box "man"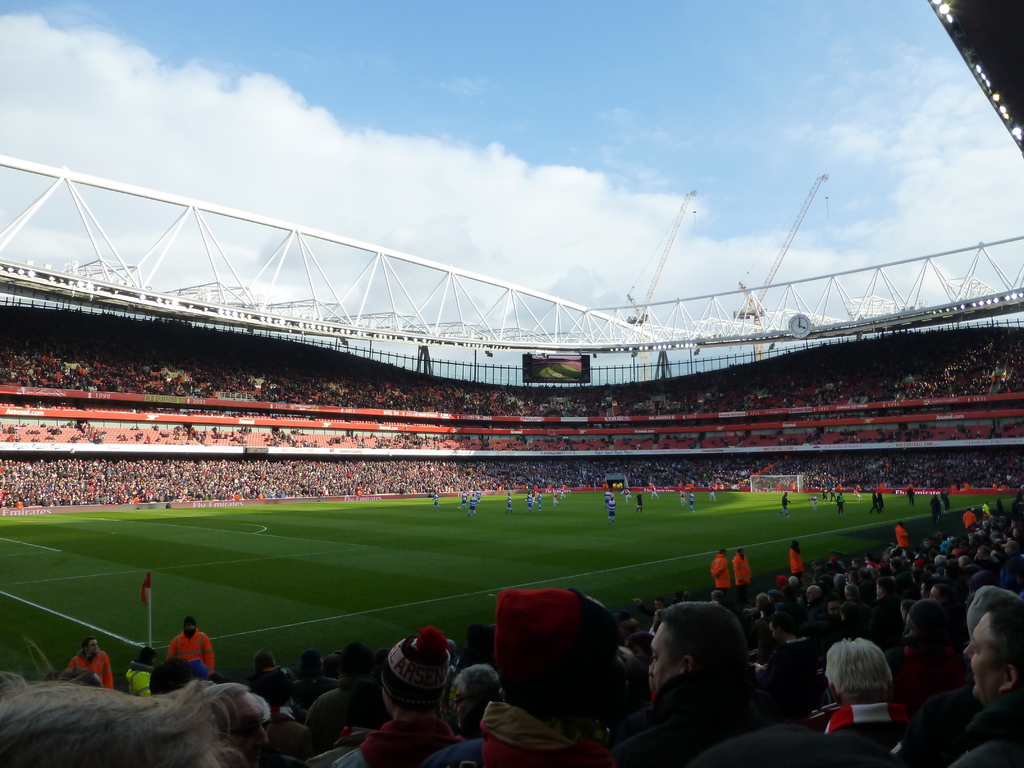
648, 486, 660, 500
